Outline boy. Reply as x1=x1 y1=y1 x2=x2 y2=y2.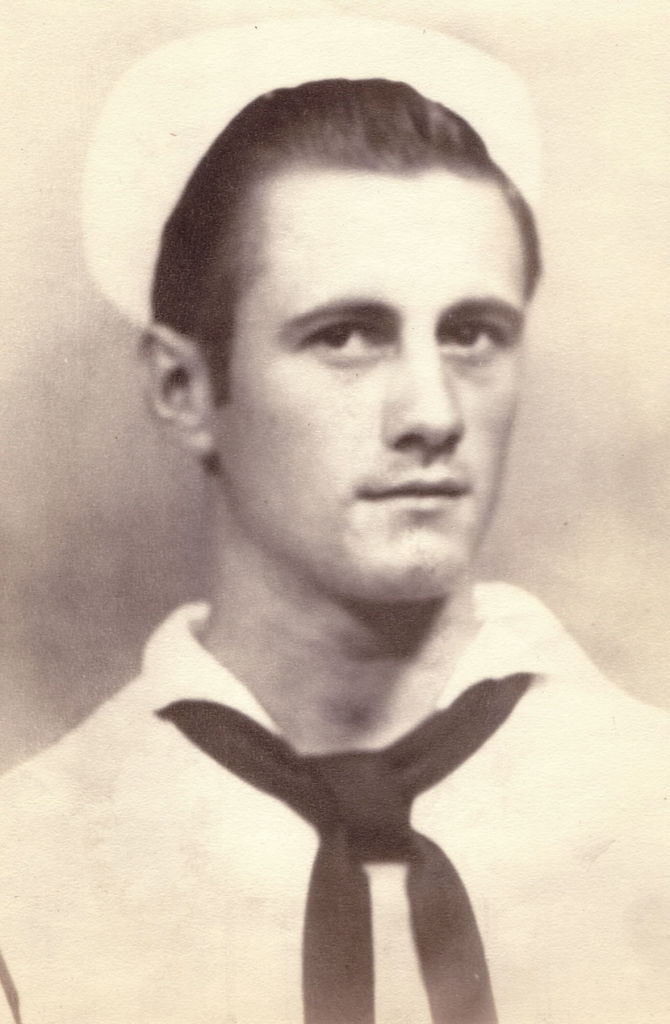
x1=0 y1=13 x2=669 y2=1023.
